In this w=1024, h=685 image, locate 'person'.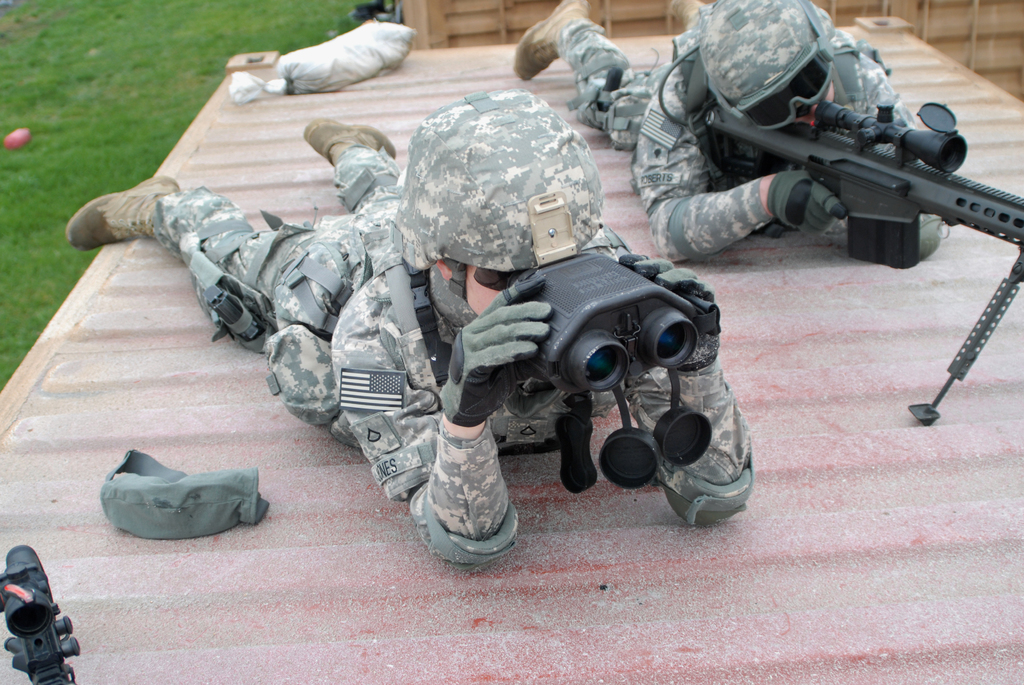
Bounding box: <box>68,90,757,562</box>.
